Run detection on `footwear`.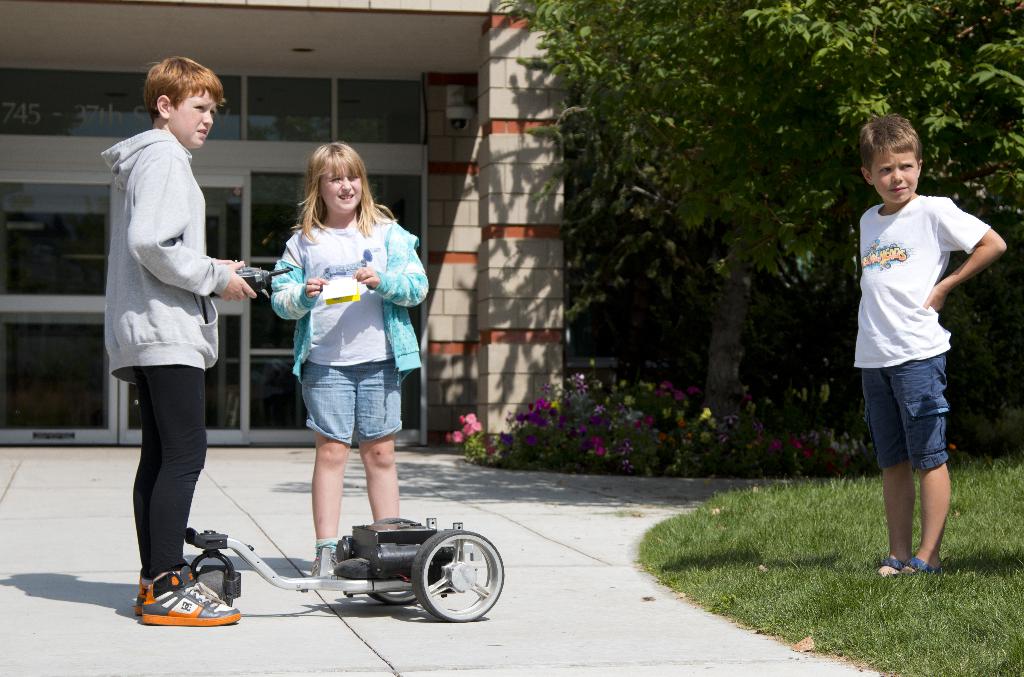
Result: [left=881, top=557, right=900, bottom=579].
